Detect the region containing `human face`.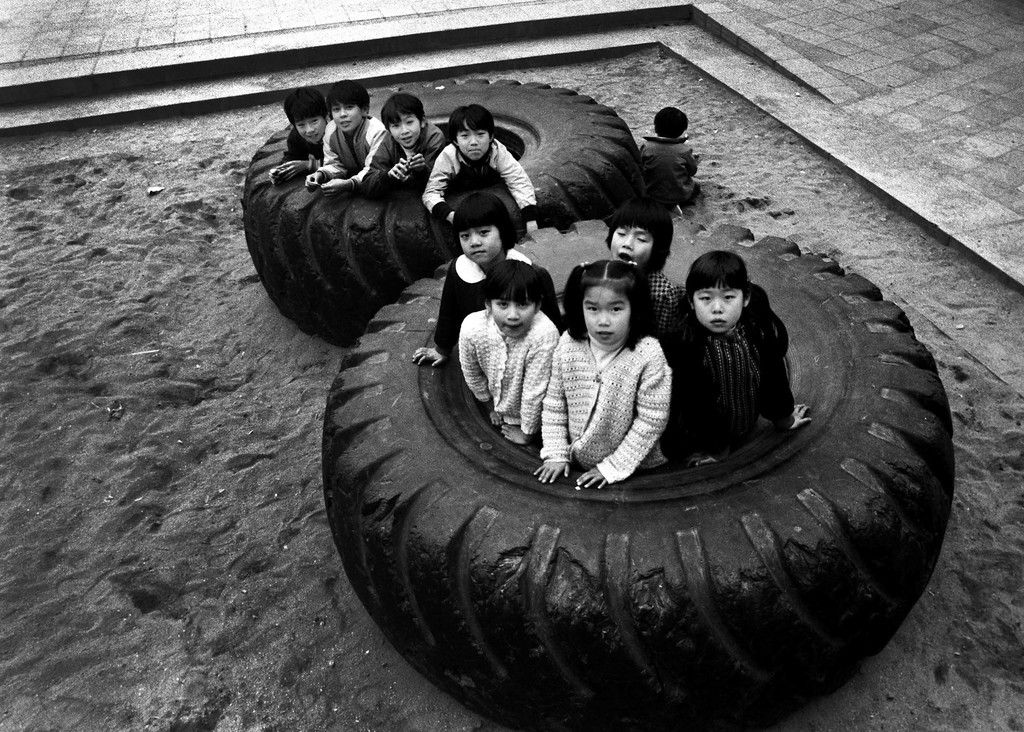
l=460, t=225, r=500, b=264.
